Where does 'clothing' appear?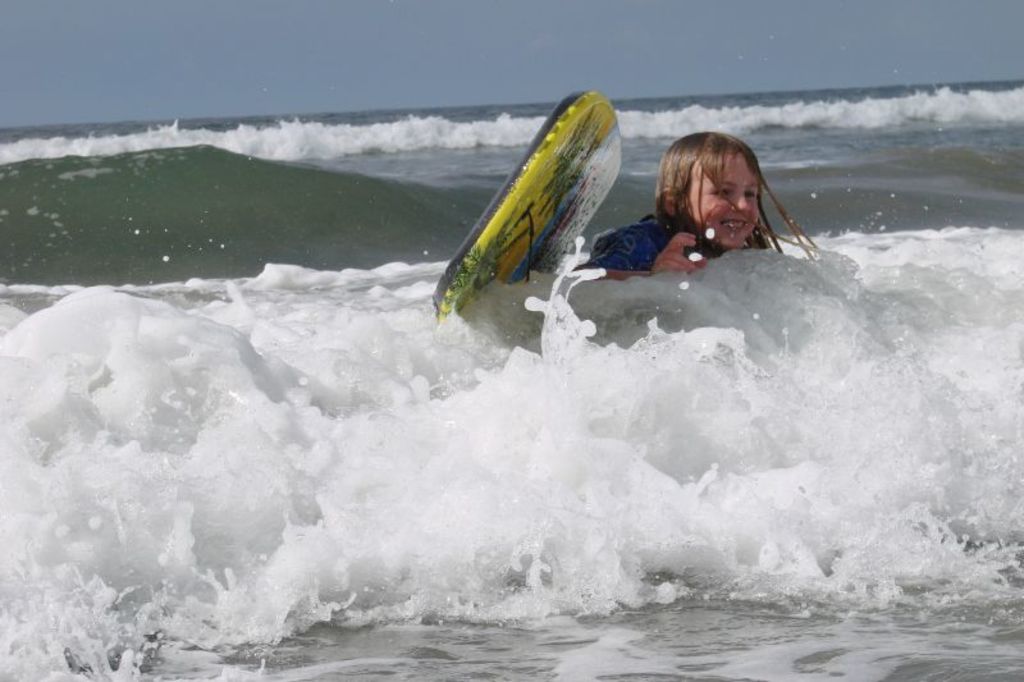
Appears at [570,215,776,275].
